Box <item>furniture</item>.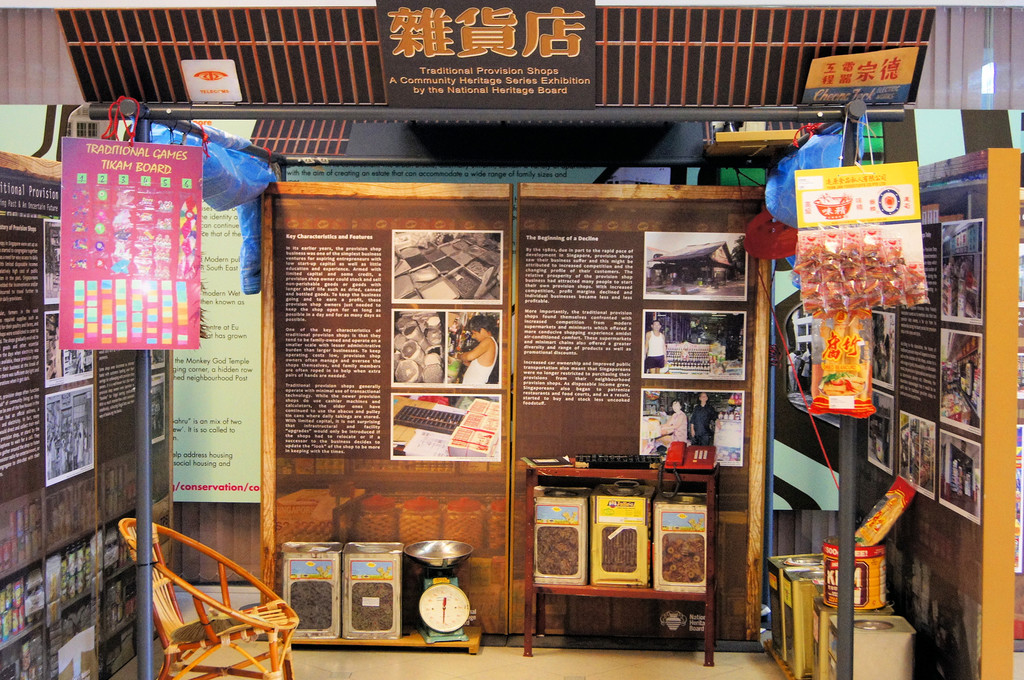
crop(290, 625, 483, 656).
